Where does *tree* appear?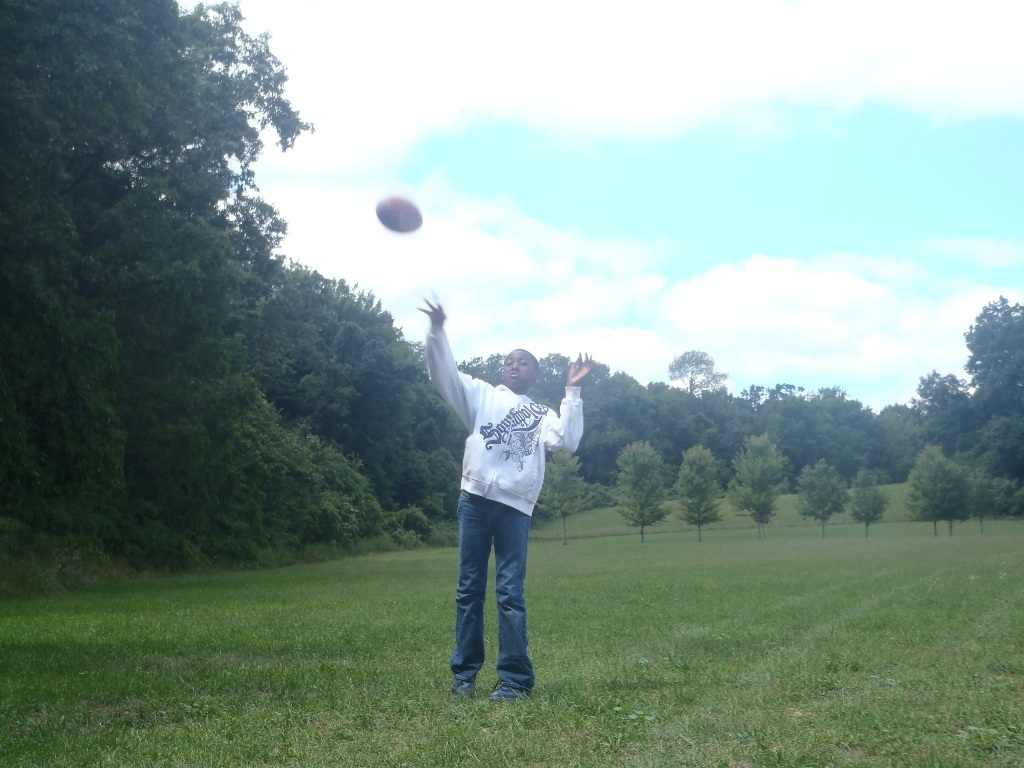
Appears at (724, 424, 795, 535).
